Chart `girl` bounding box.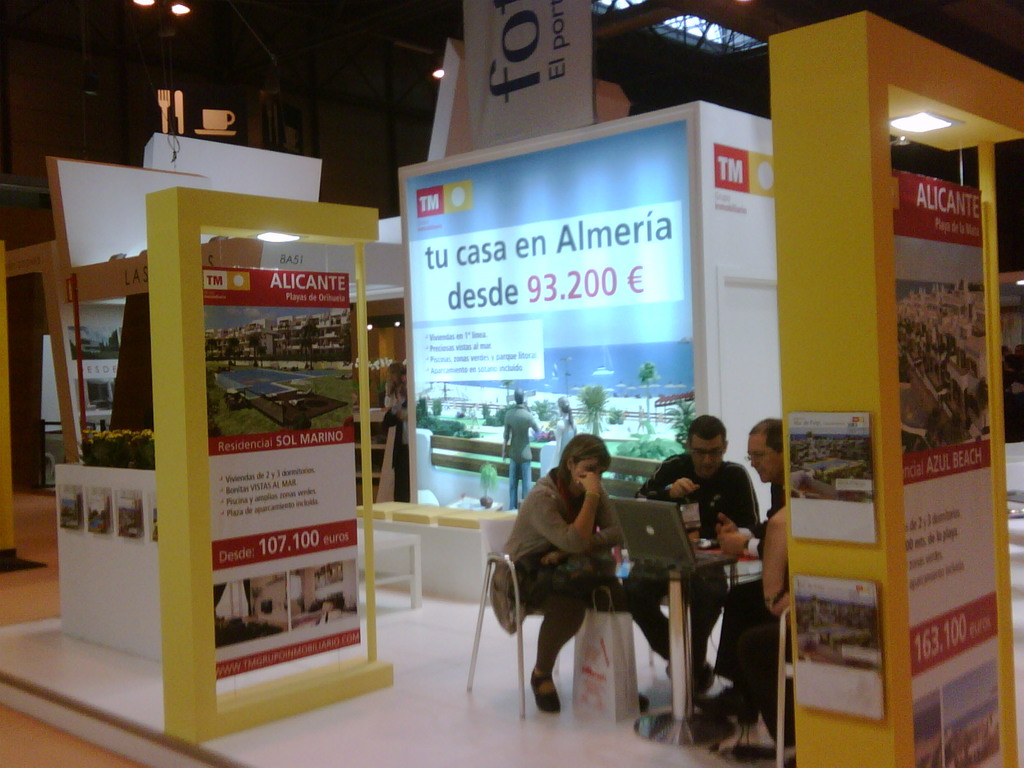
Charted: 490, 430, 617, 711.
